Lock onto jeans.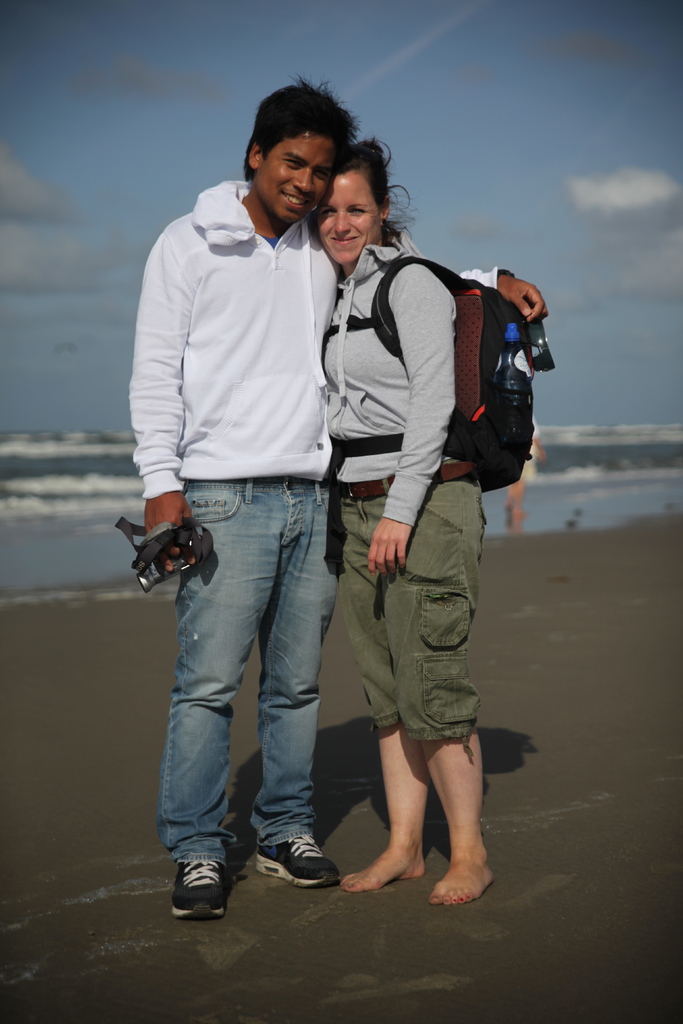
Locked: [x1=144, y1=470, x2=365, y2=901].
